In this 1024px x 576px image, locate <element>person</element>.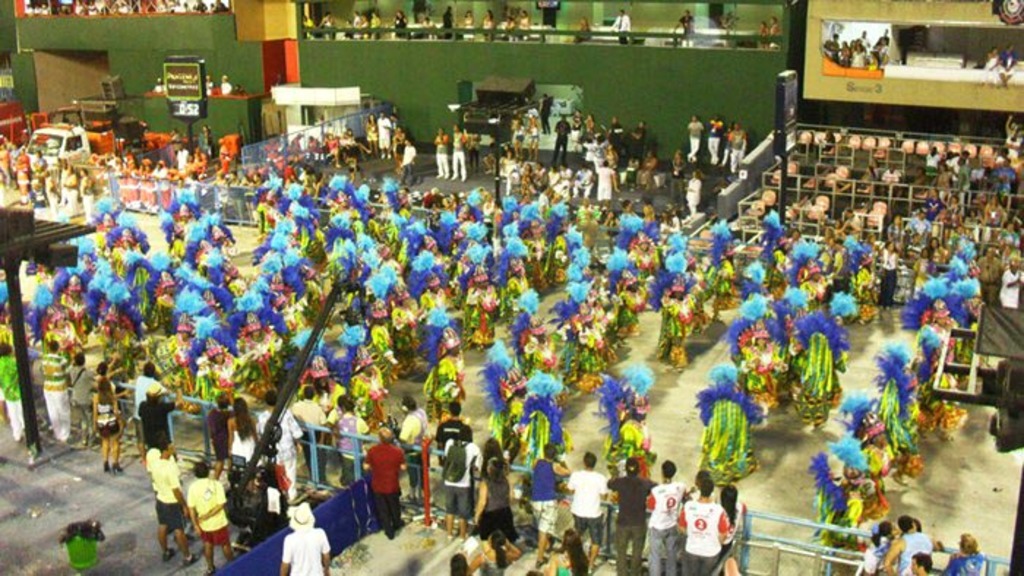
Bounding box: region(679, 474, 737, 575).
